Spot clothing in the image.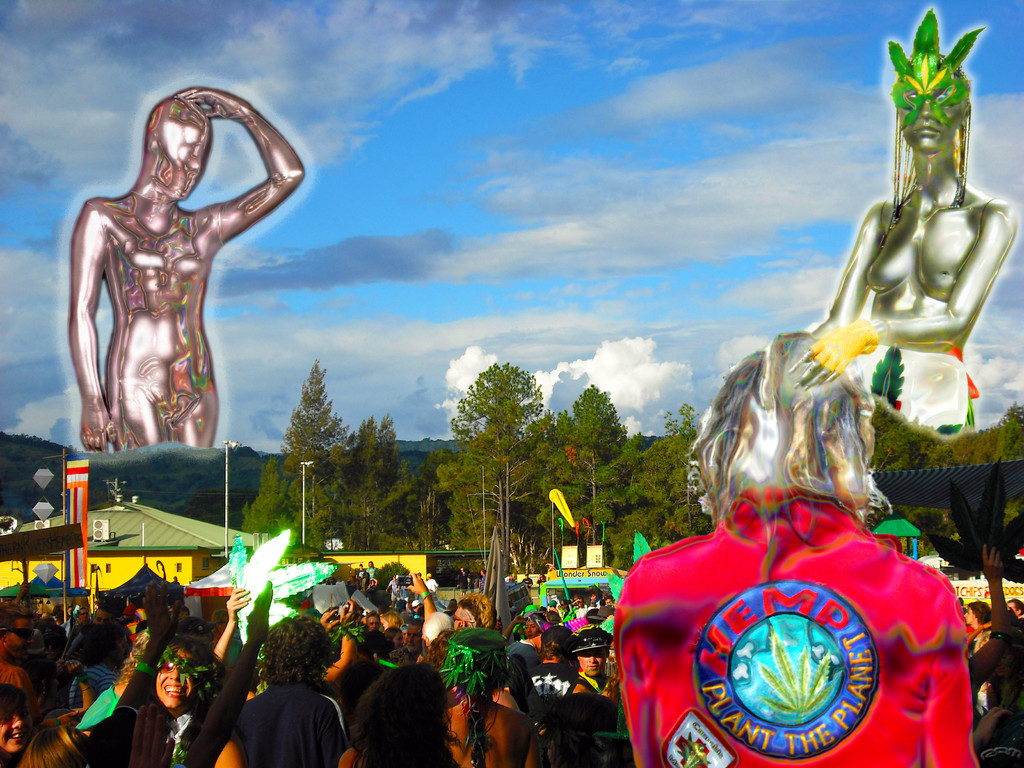
clothing found at x1=70, y1=677, x2=223, y2=767.
